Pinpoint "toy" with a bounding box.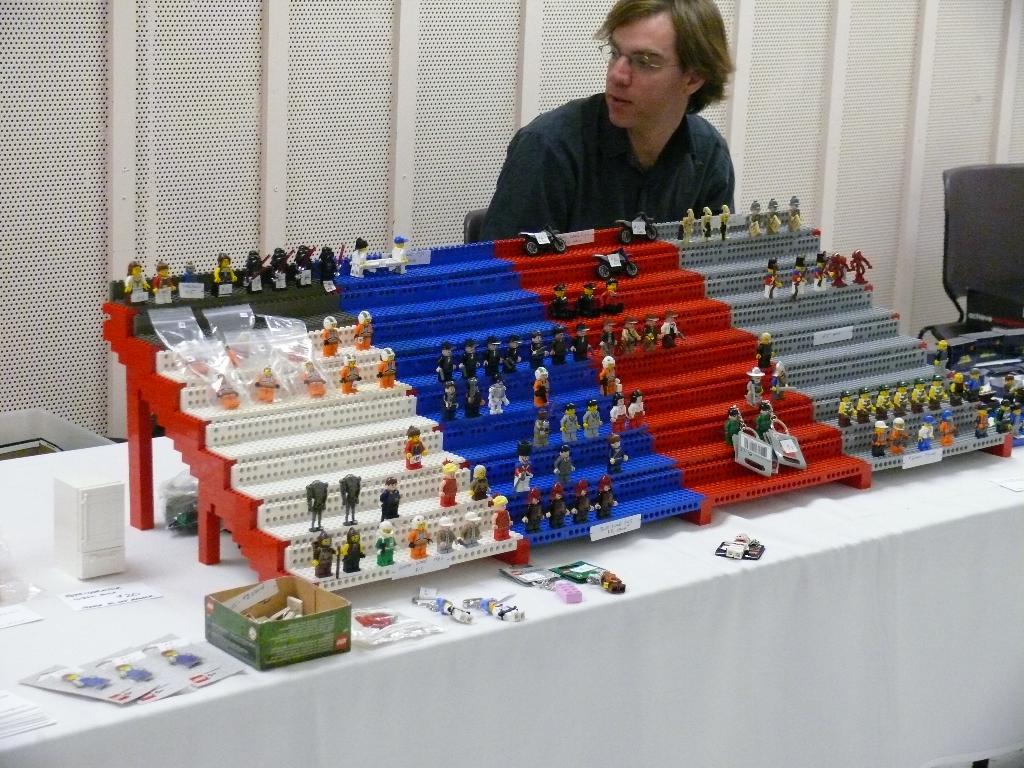
851 247 871 283.
